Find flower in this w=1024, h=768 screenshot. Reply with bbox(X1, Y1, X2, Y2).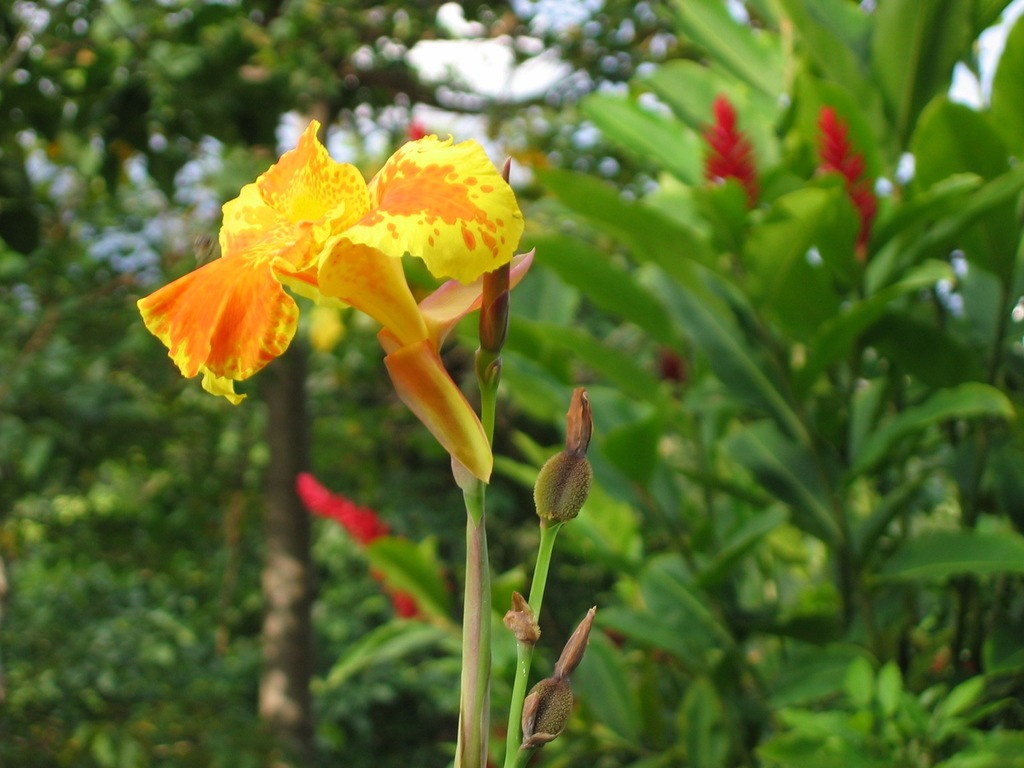
bbox(133, 115, 530, 479).
